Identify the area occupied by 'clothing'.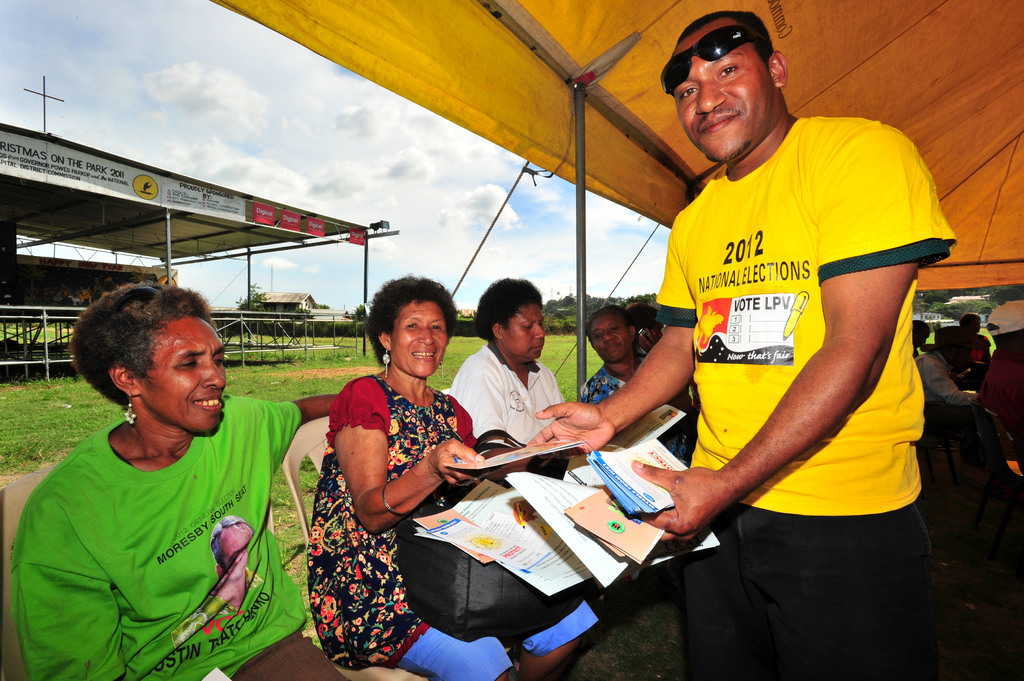
Area: l=317, t=374, r=609, b=669.
